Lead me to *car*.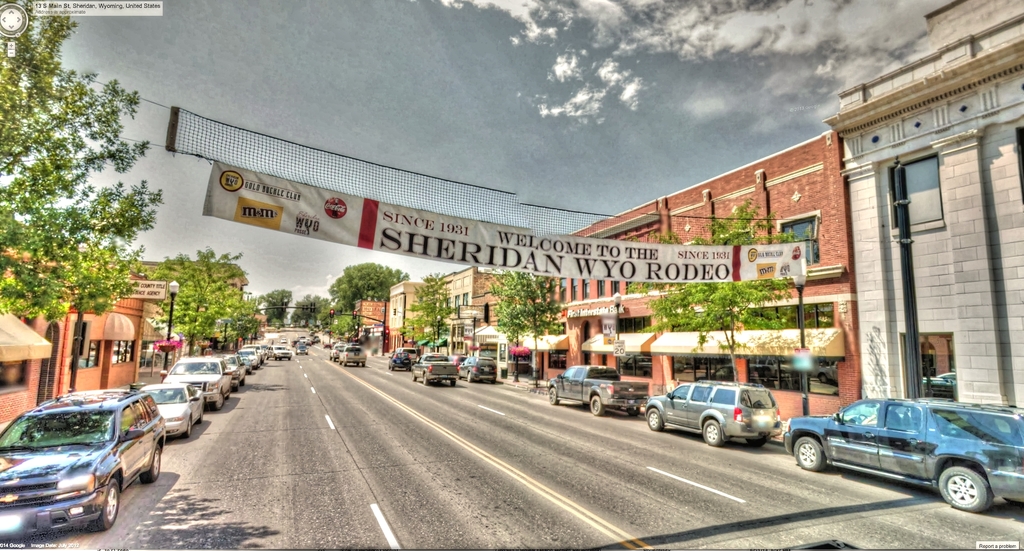
Lead to rect(226, 353, 246, 388).
